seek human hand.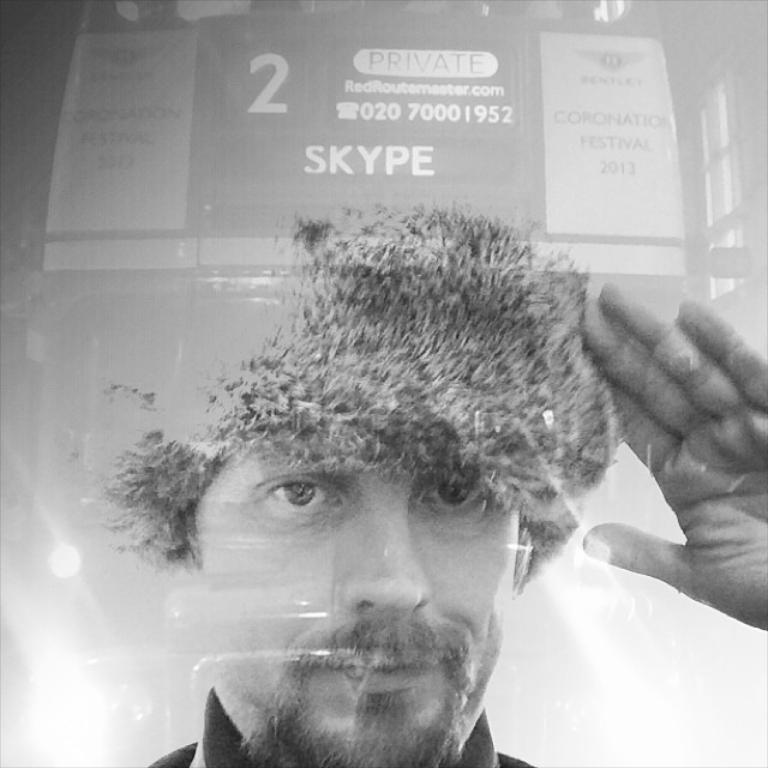
<box>574,281,767,631</box>.
